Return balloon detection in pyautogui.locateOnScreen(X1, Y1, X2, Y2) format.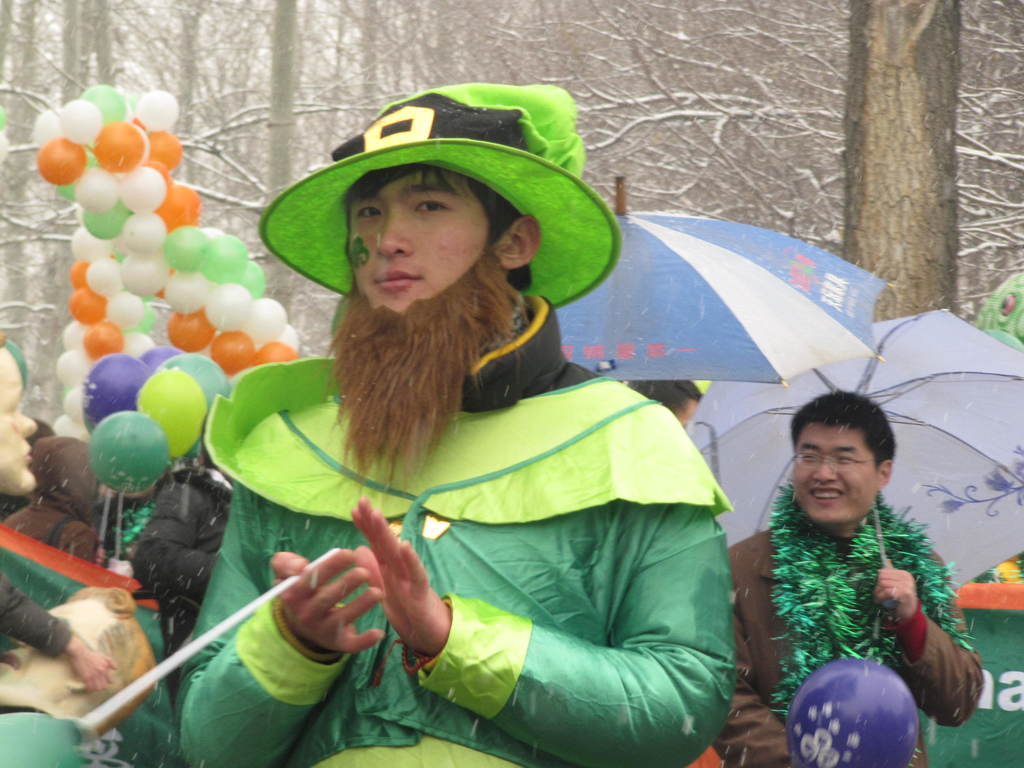
pyautogui.locateOnScreen(167, 269, 214, 314).
